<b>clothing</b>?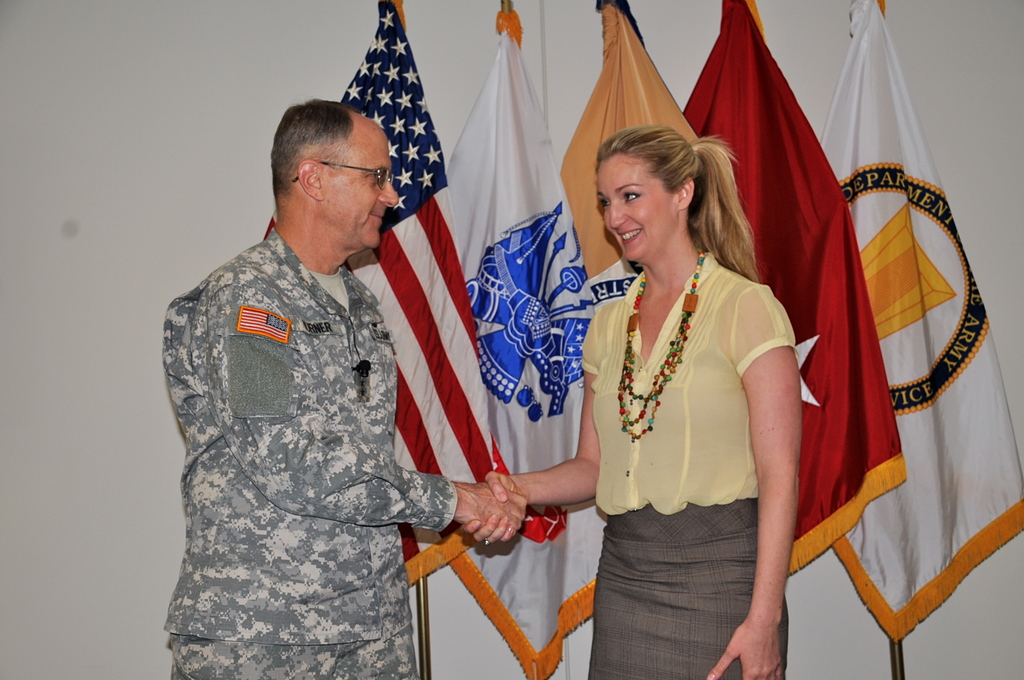
148:151:468:665
